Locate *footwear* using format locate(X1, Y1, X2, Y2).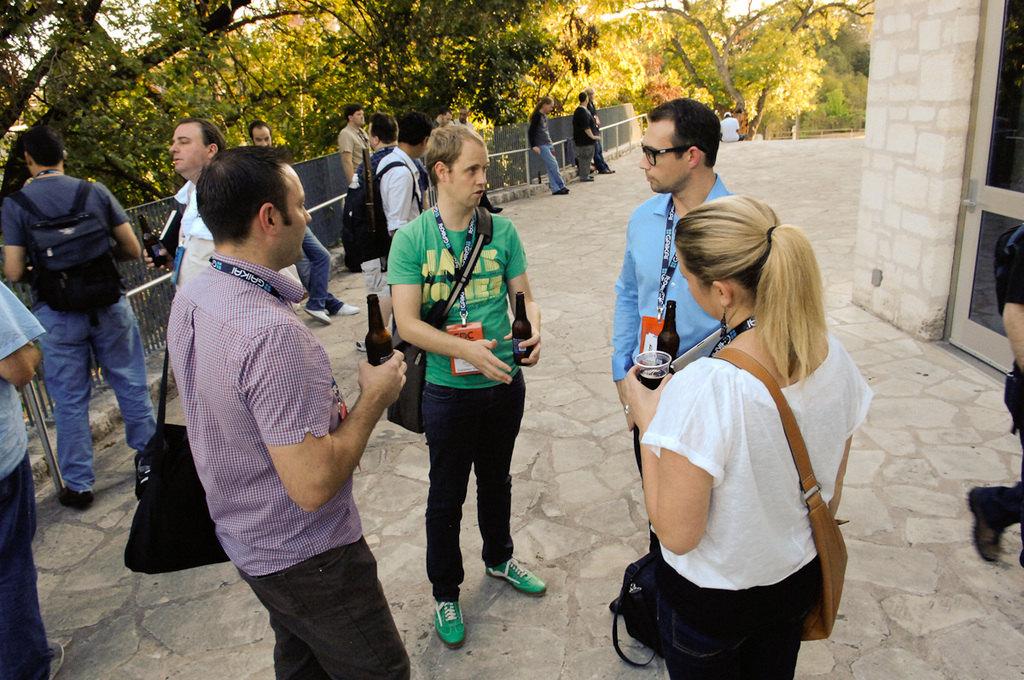
locate(46, 640, 64, 679).
